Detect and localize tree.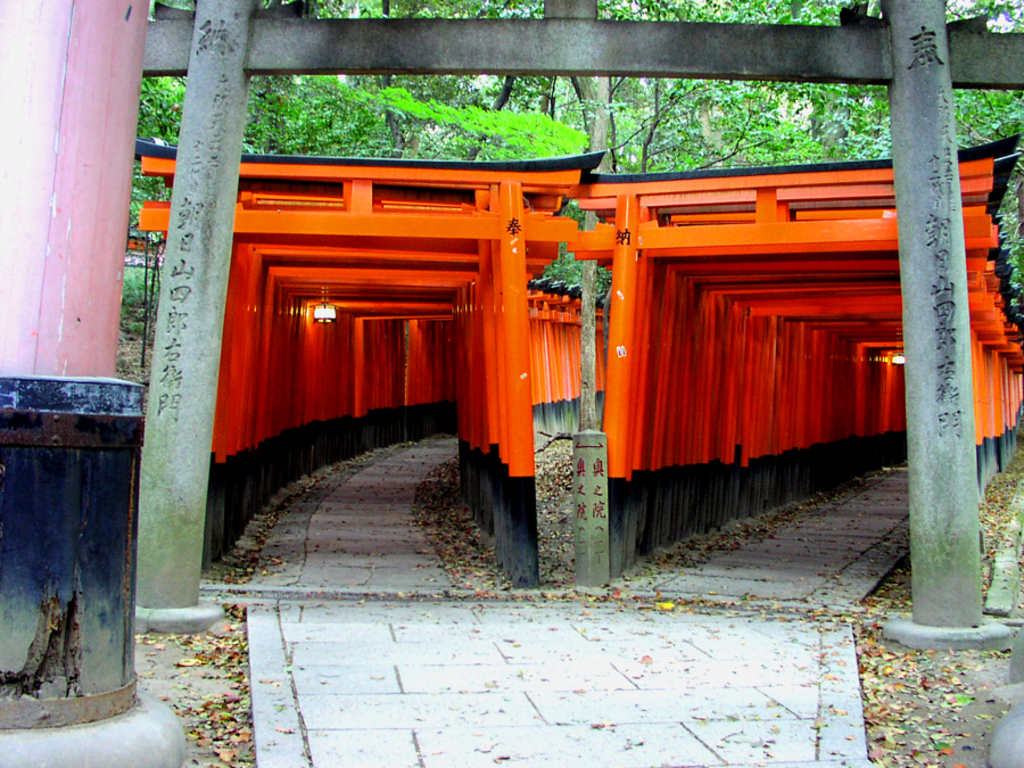
Localized at <region>825, 0, 1023, 176</region>.
